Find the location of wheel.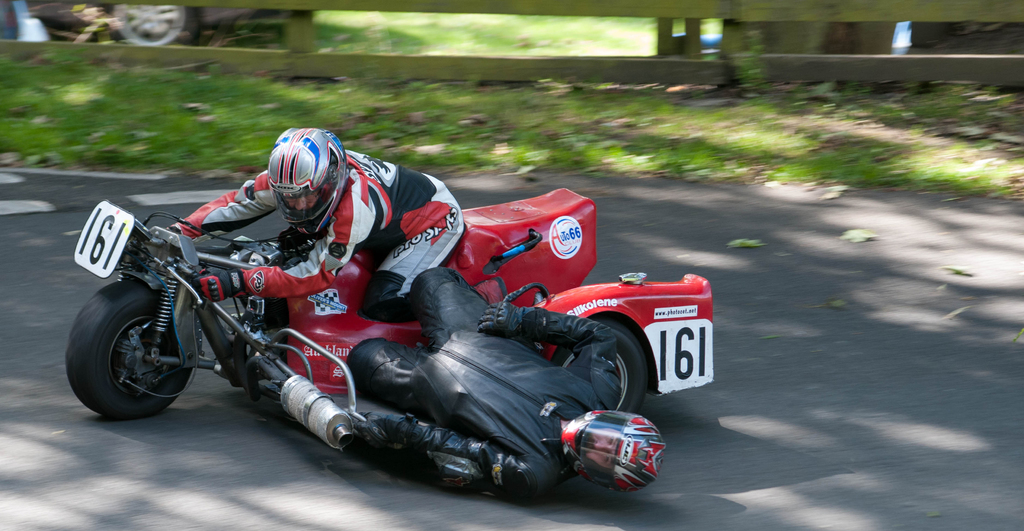
Location: x1=76, y1=281, x2=184, y2=411.
